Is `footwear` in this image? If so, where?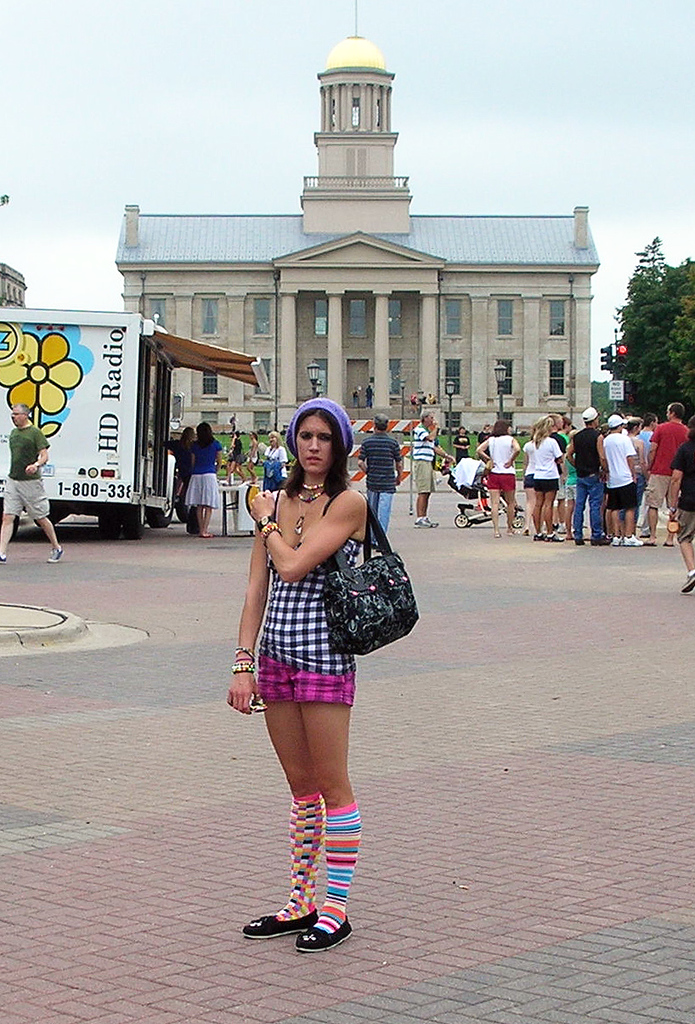
Yes, at Rect(574, 538, 583, 545).
